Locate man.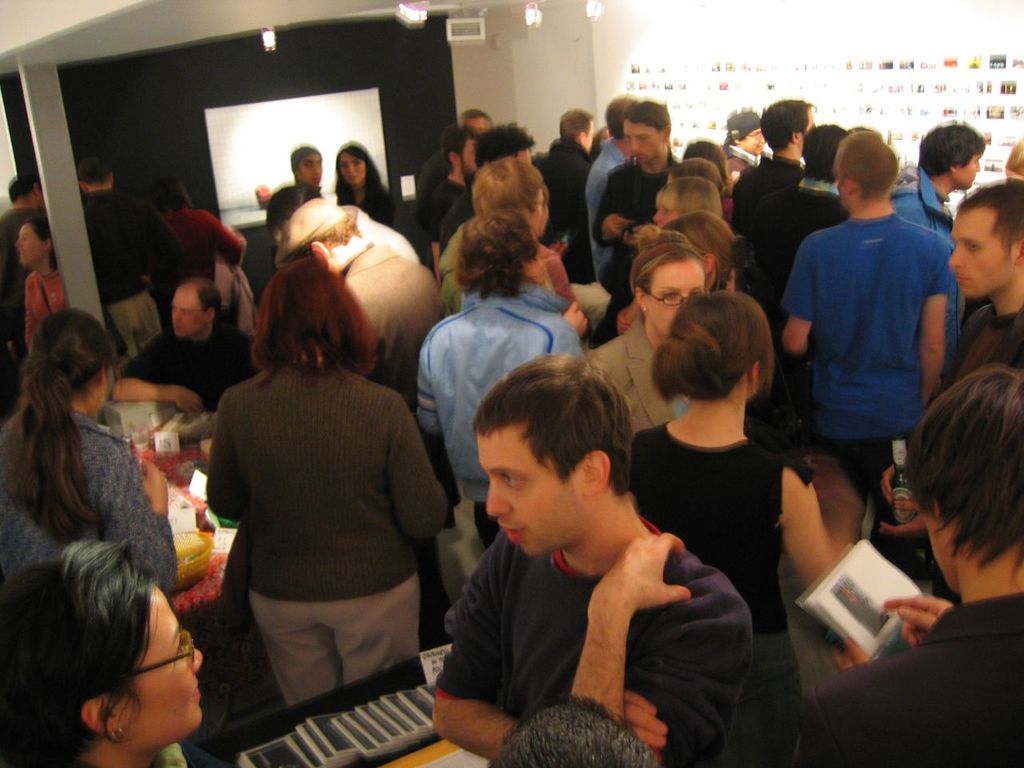
Bounding box: (95, 271, 250, 411).
